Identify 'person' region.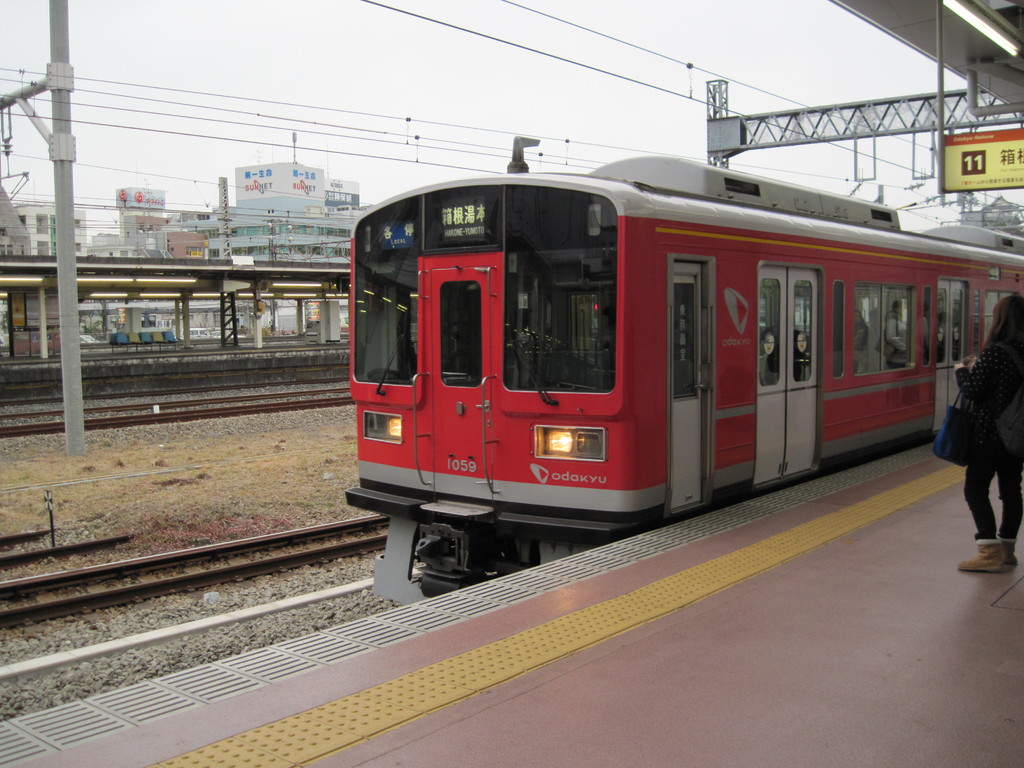
Region: locate(877, 298, 911, 369).
